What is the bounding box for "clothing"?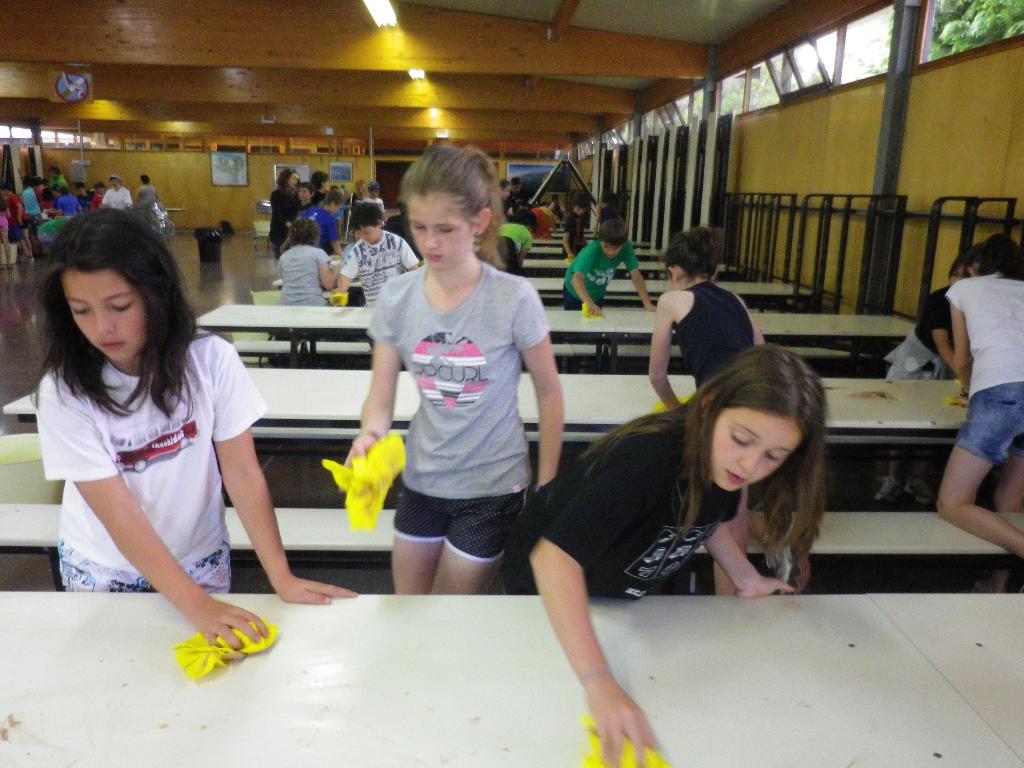
locate(305, 195, 342, 250).
